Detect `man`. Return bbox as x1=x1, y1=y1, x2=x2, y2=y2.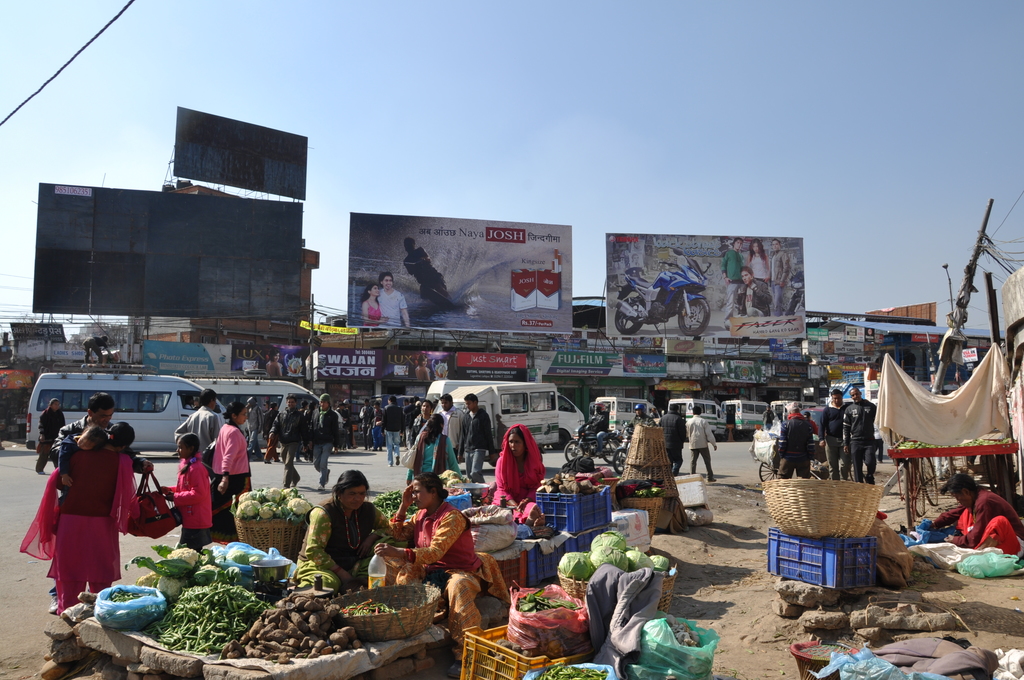
x1=49, y1=392, x2=154, y2=614.
